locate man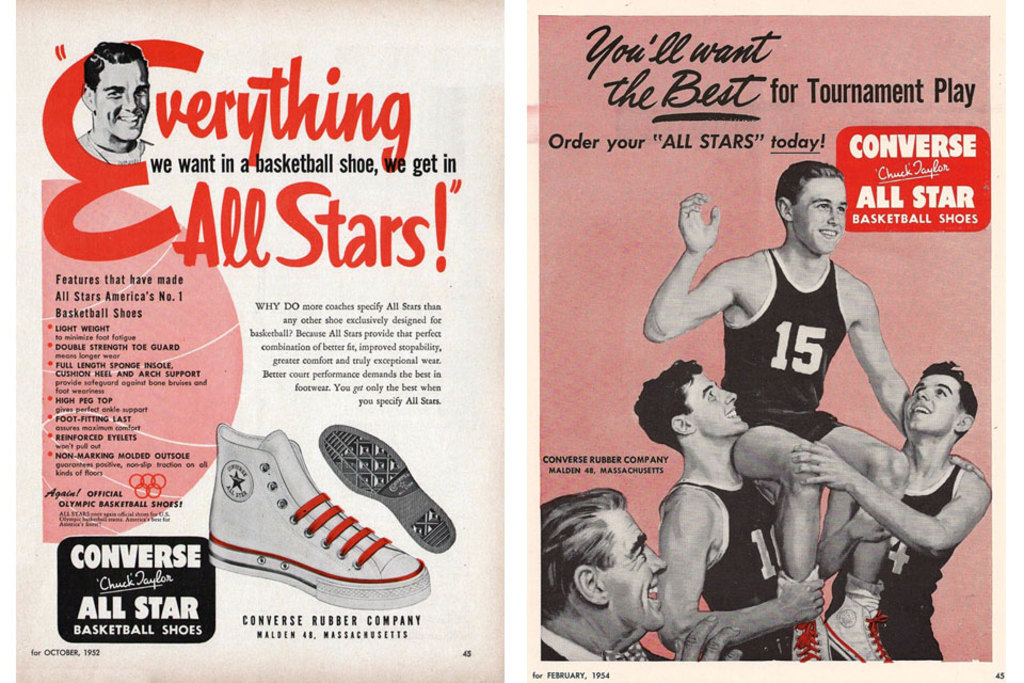
[x1=821, y1=350, x2=989, y2=665]
